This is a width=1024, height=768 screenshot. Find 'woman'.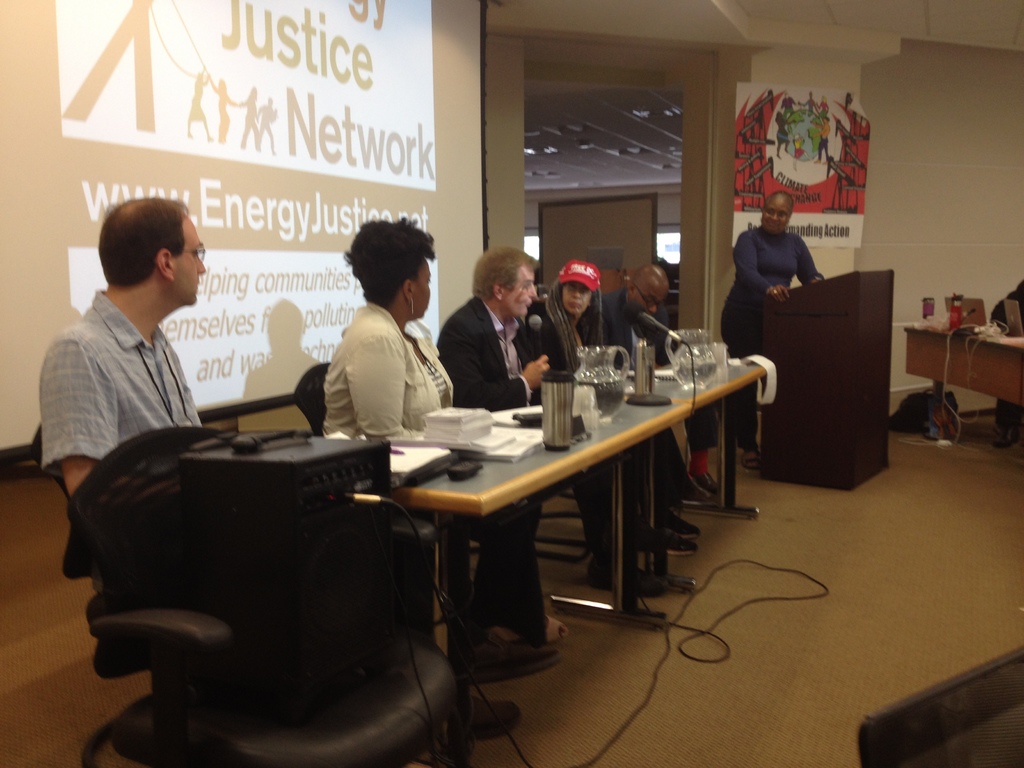
Bounding box: rect(816, 95, 829, 116).
